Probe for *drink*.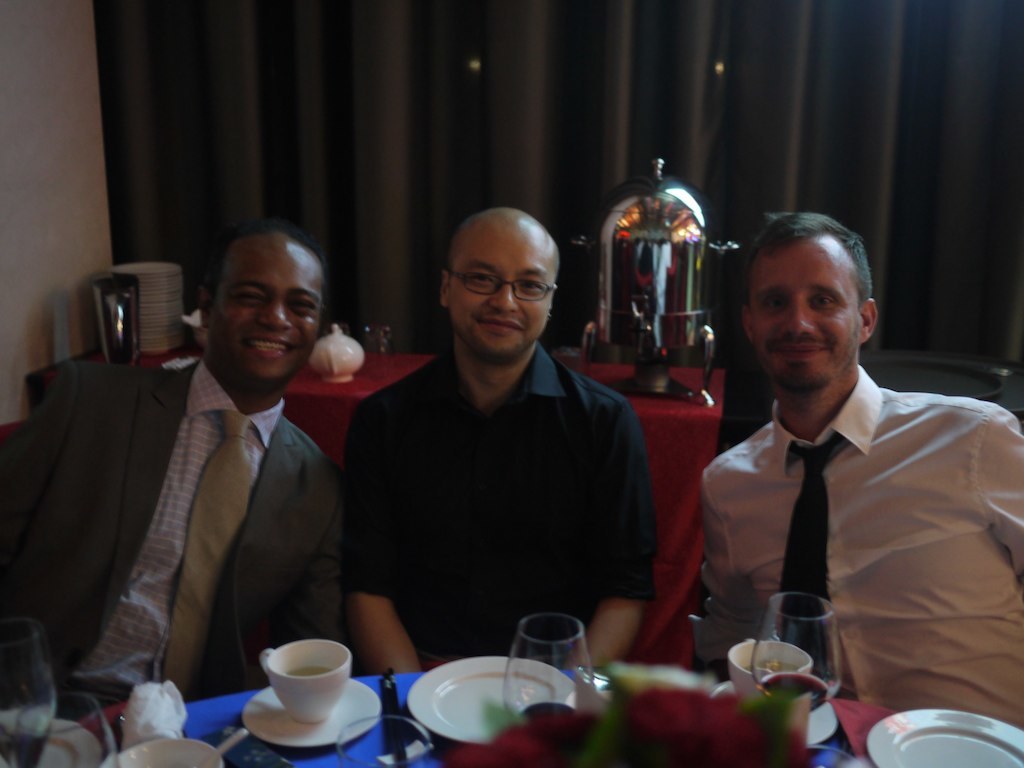
Probe result: detection(761, 671, 823, 710).
